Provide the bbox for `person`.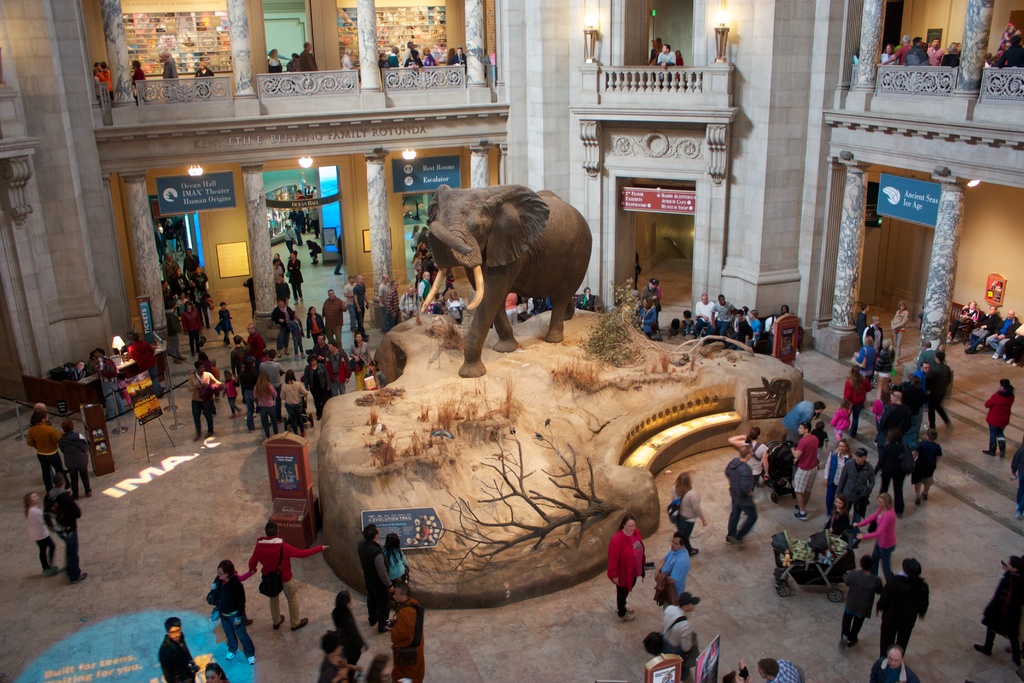
<region>239, 322, 268, 357</region>.
